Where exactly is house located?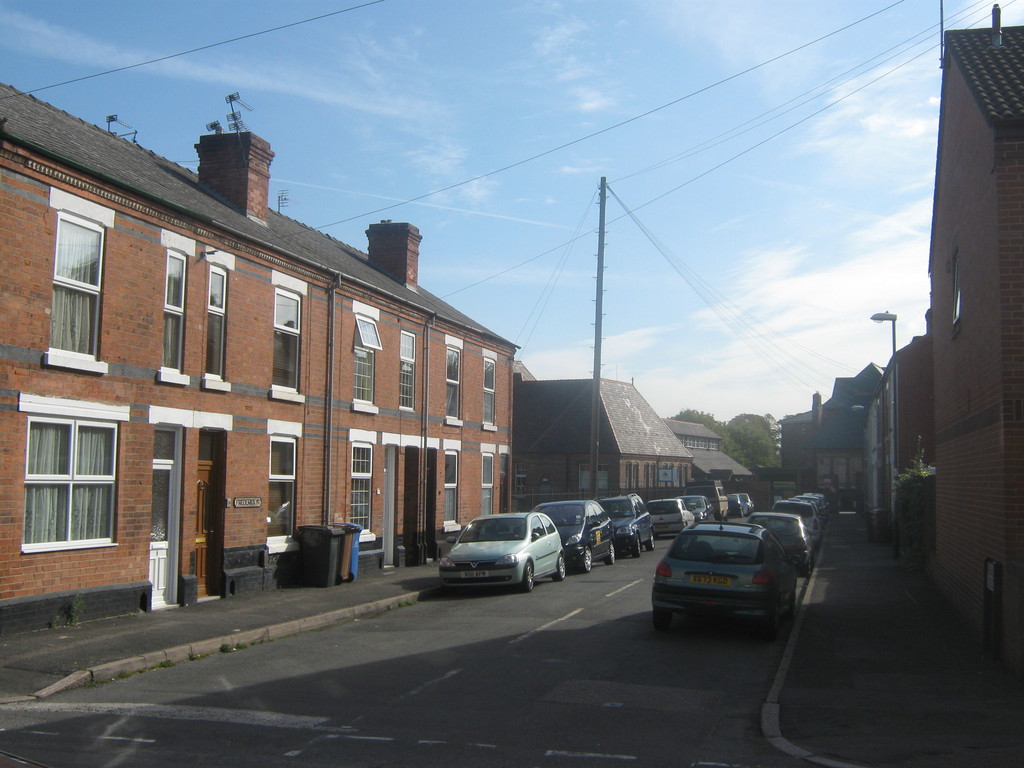
Its bounding box is box=[785, 361, 894, 515].
